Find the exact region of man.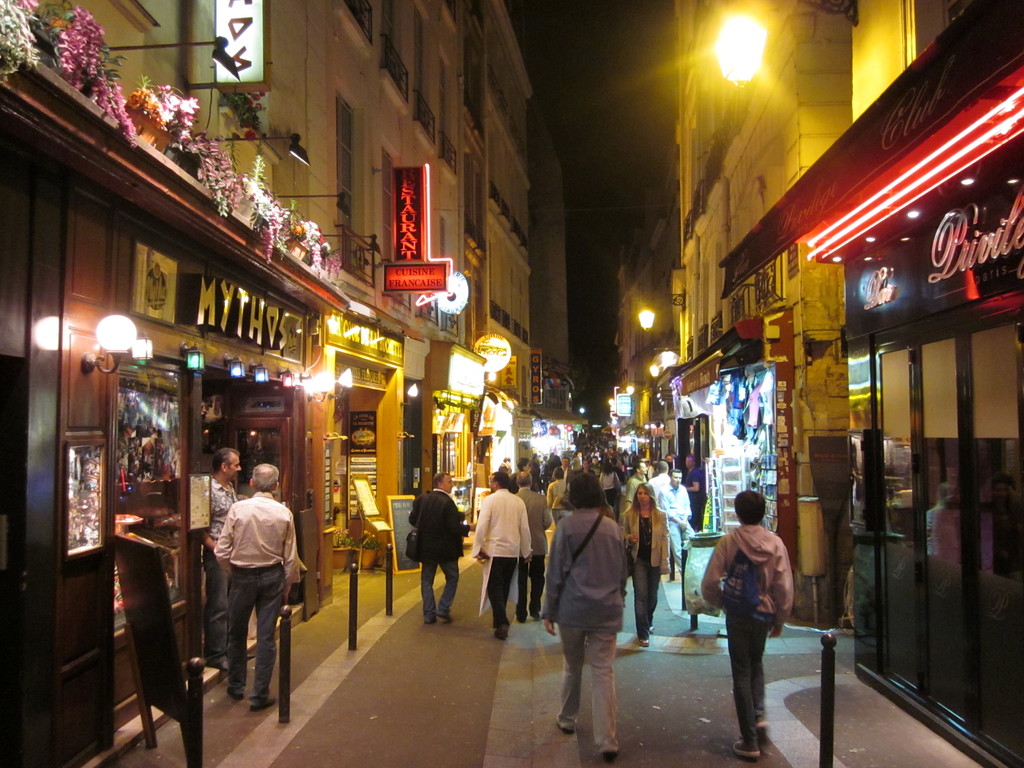
Exact region: [196, 447, 241, 672].
